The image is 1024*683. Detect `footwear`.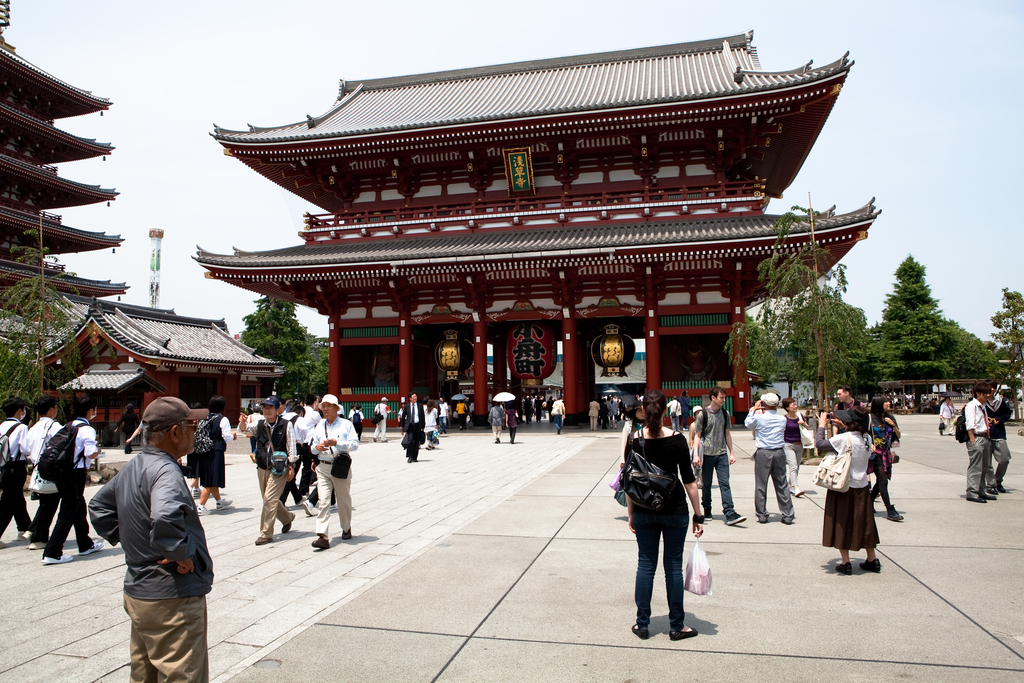
Detection: <bbox>497, 438, 500, 442</bbox>.
